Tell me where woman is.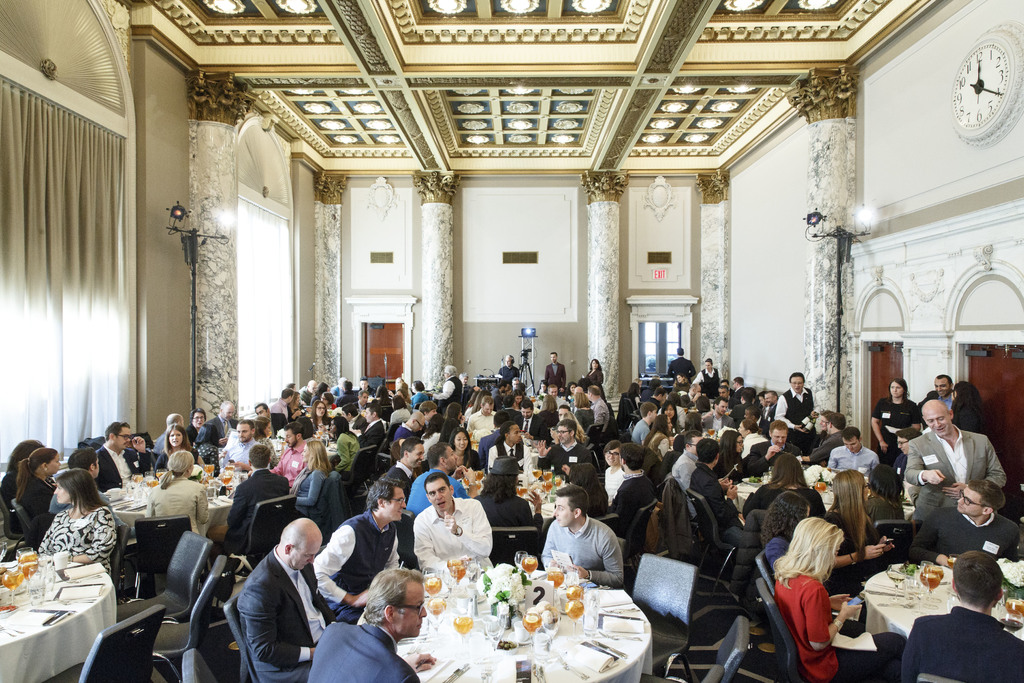
woman is at box=[595, 379, 609, 430].
